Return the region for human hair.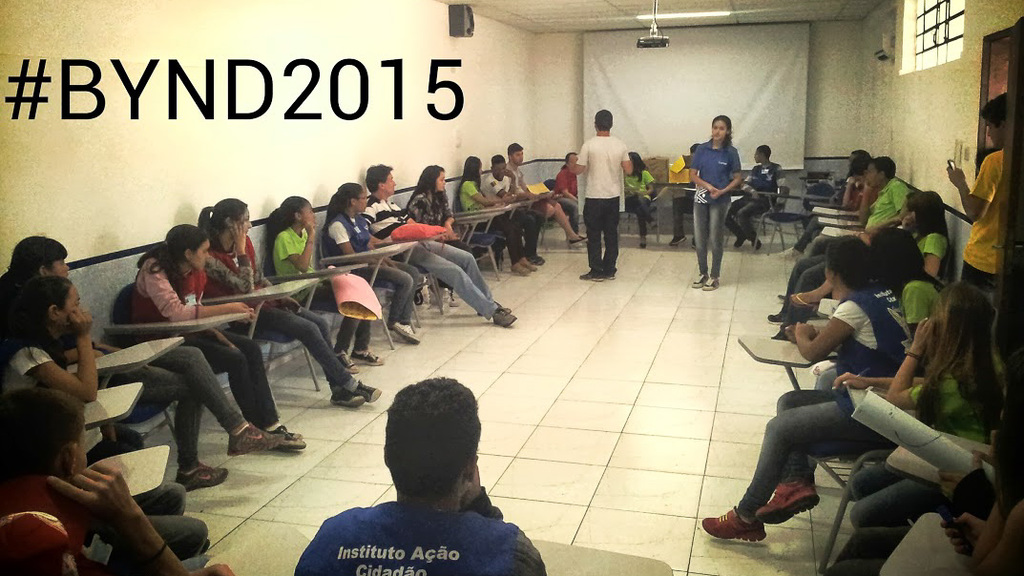
BBox(875, 156, 901, 177).
